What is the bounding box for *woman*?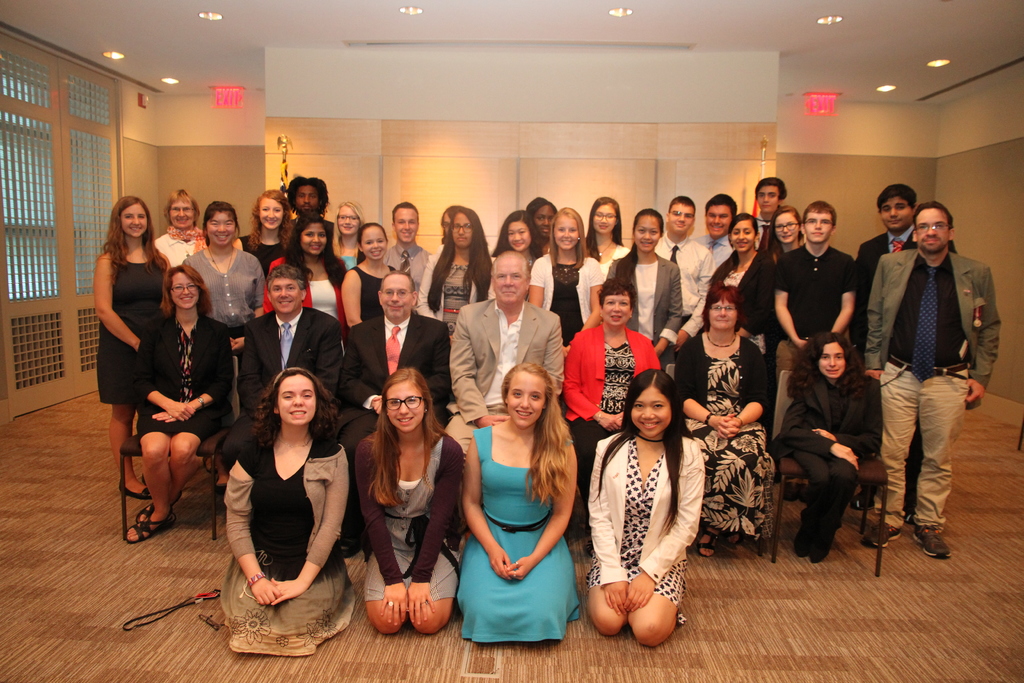
(409,199,497,357).
